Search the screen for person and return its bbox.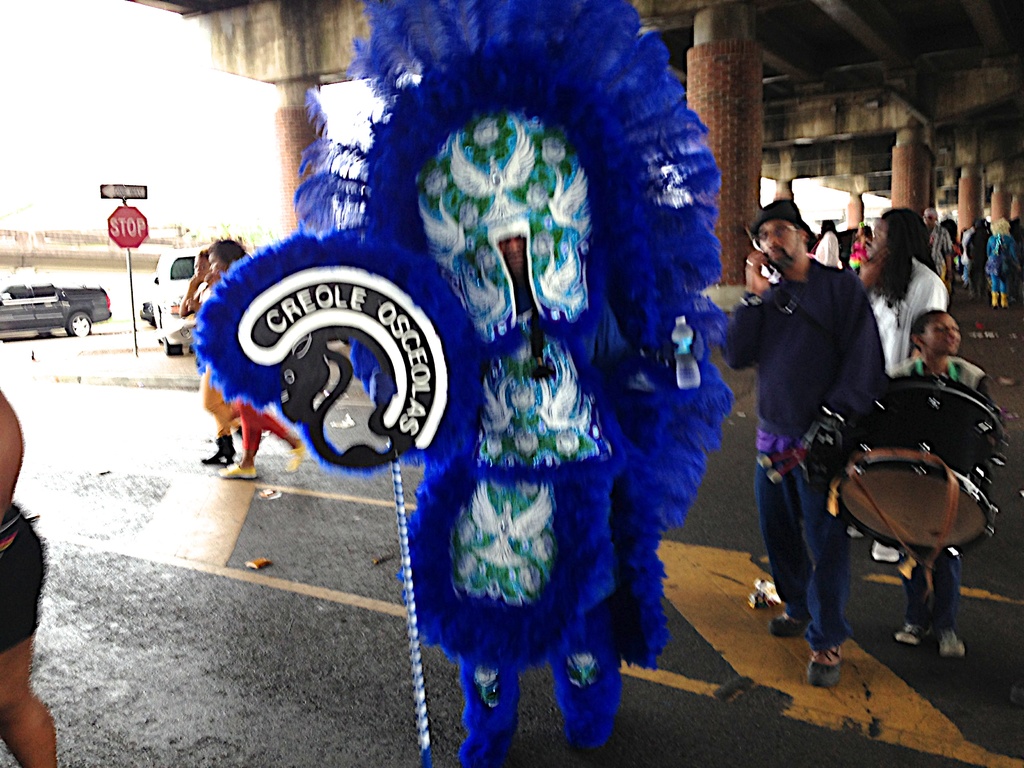
Found: crop(758, 183, 899, 657).
